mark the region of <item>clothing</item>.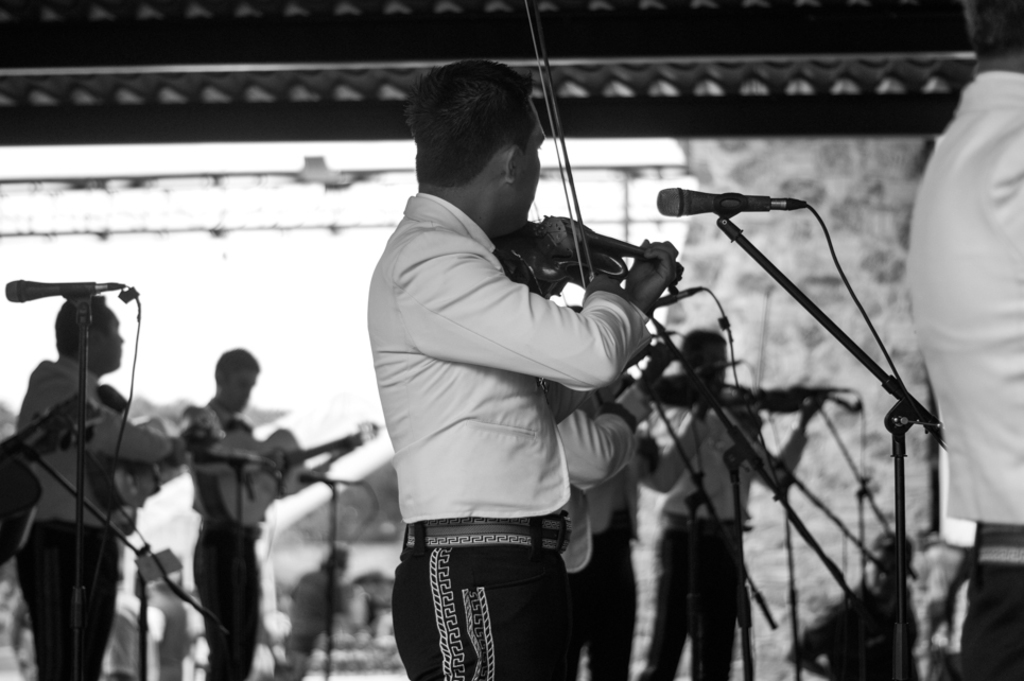
Region: {"left": 173, "top": 399, "right": 283, "bottom": 680}.
